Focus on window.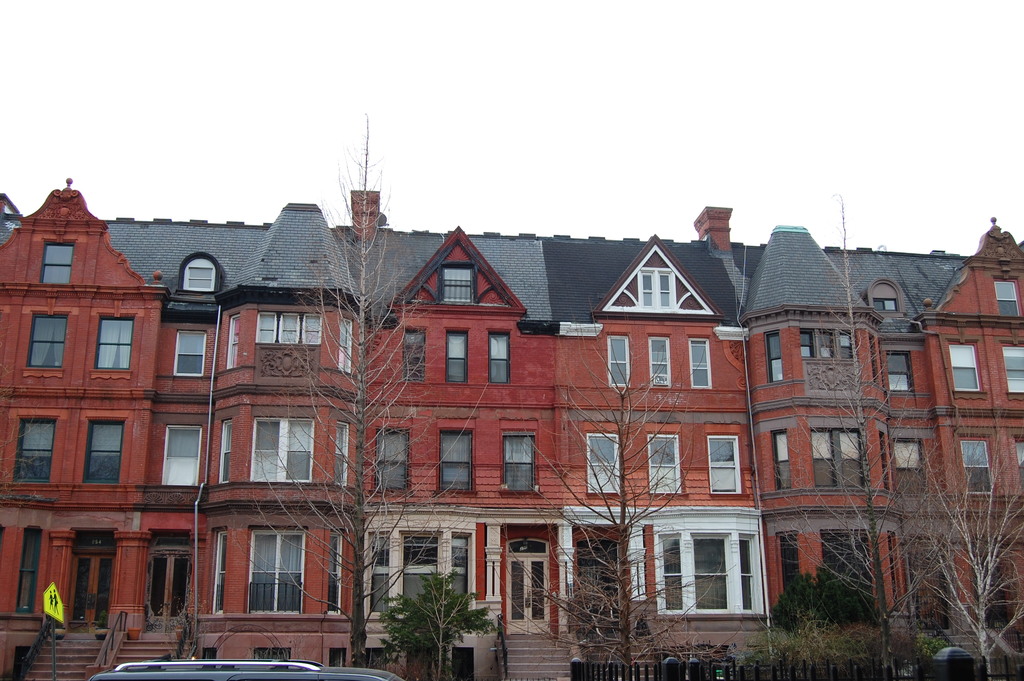
Focused at {"left": 225, "top": 314, "right": 239, "bottom": 368}.
